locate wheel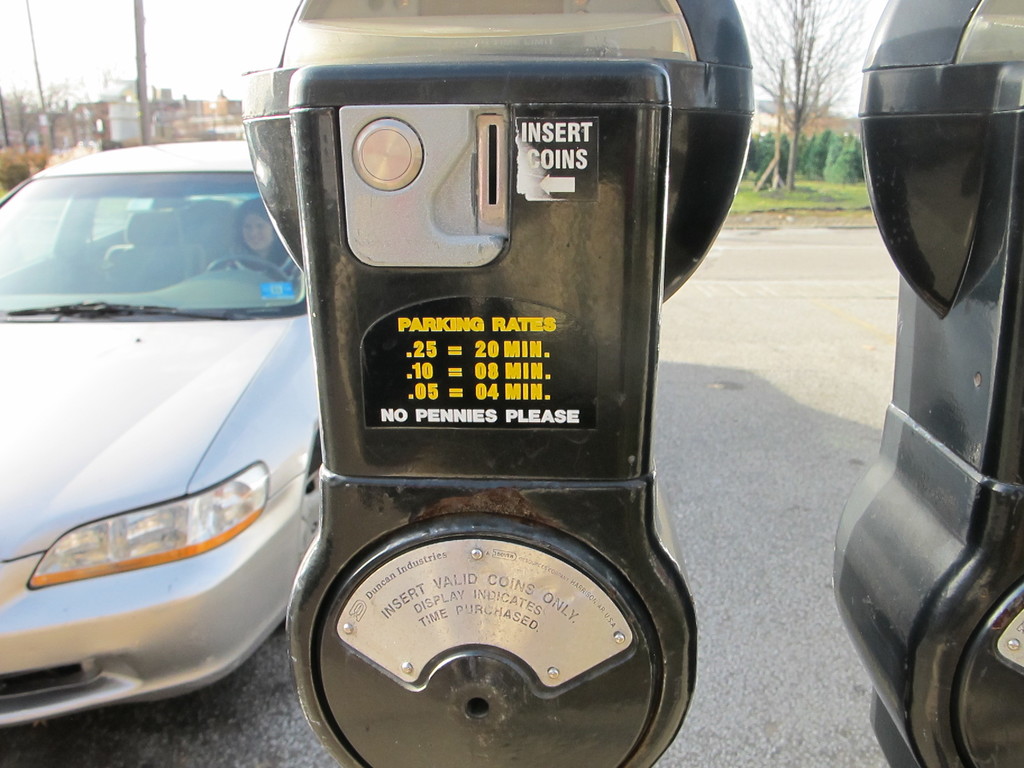
rect(208, 256, 290, 284)
